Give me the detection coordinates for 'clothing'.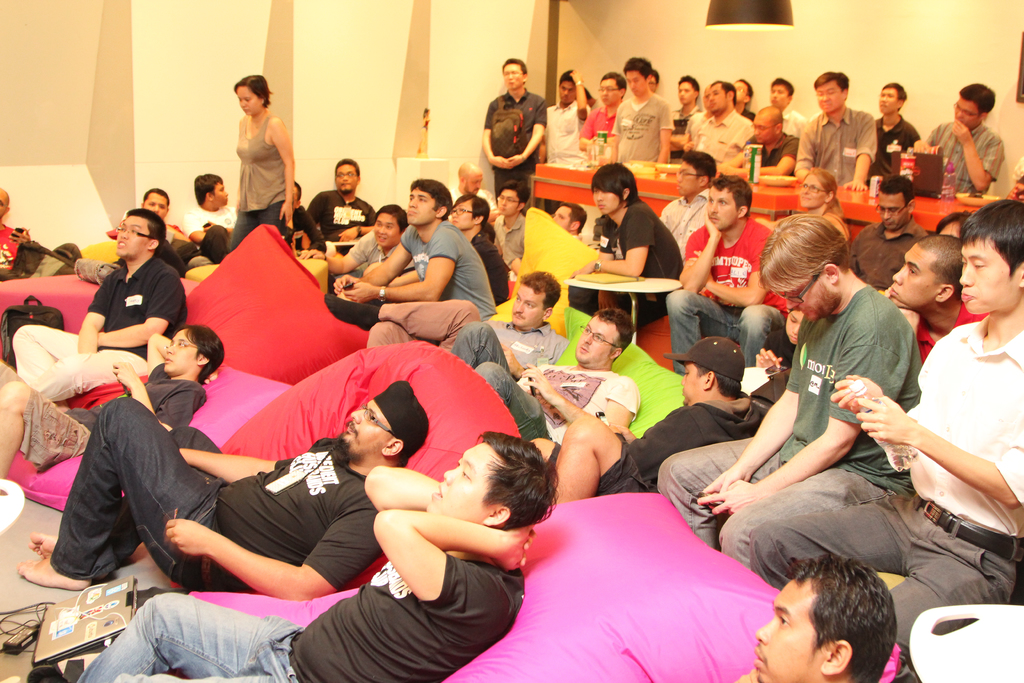
<box>786,109,808,139</box>.
